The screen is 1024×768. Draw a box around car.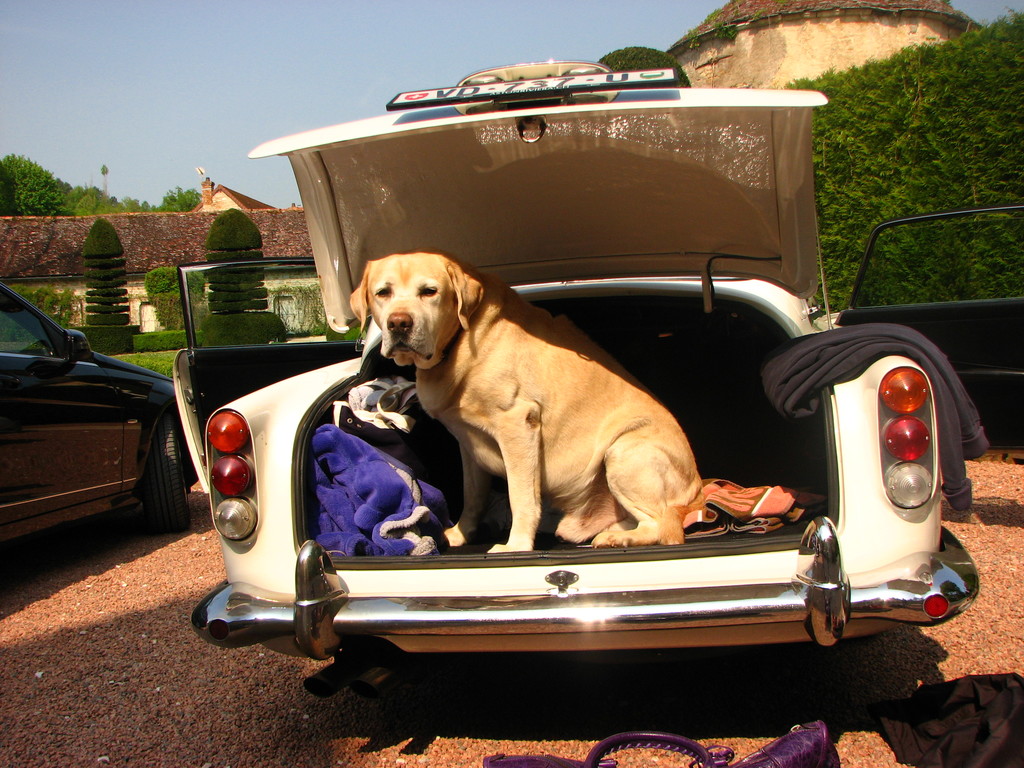
region(173, 54, 1022, 648).
